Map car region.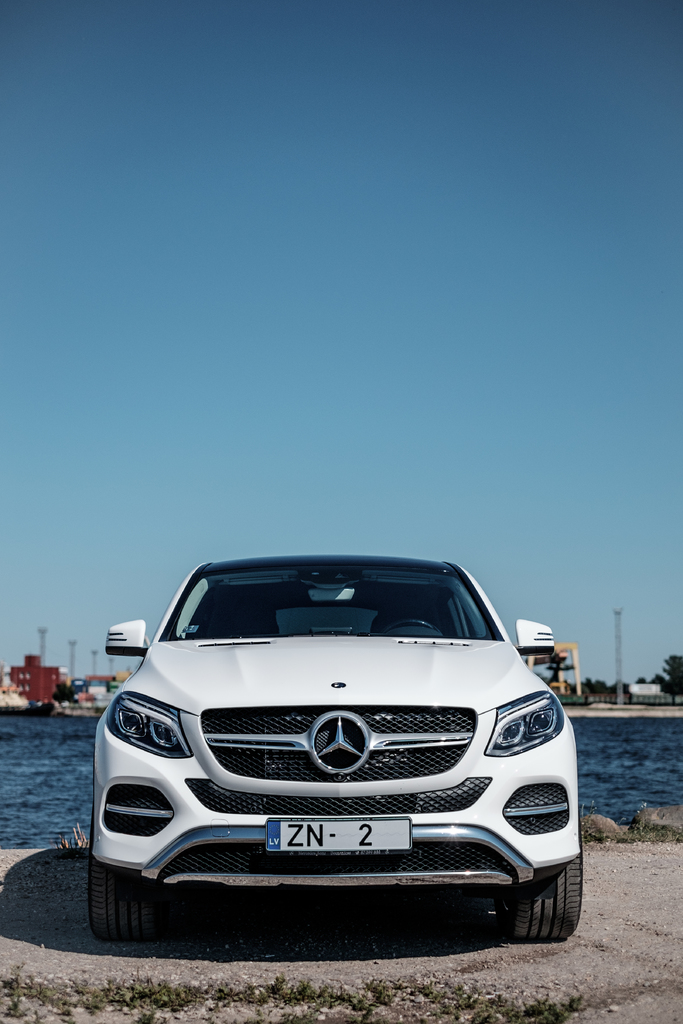
Mapped to [82, 557, 582, 943].
